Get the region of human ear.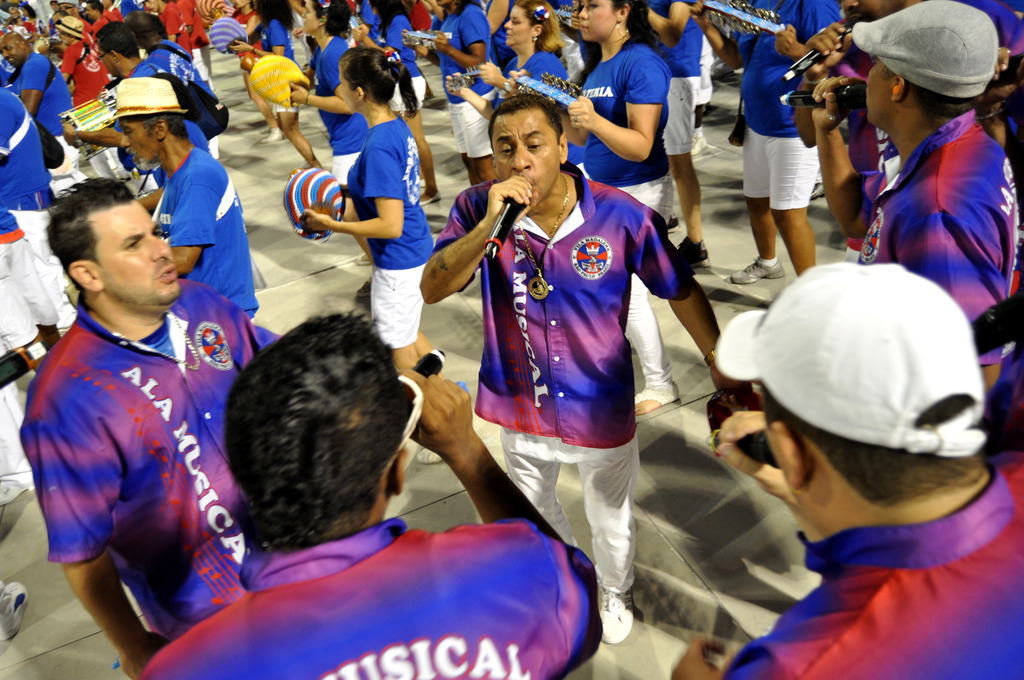
{"x1": 156, "y1": 120, "x2": 168, "y2": 144}.
